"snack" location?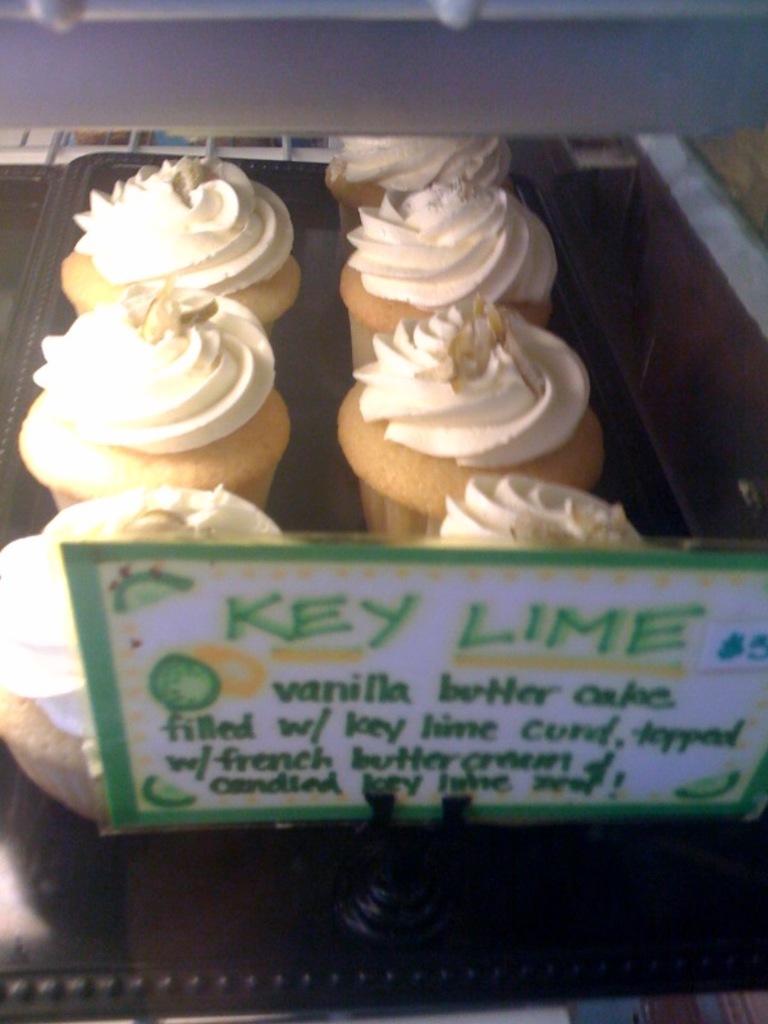
{"left": 65, "top": 283, "right": 287, "bottom": 504}
